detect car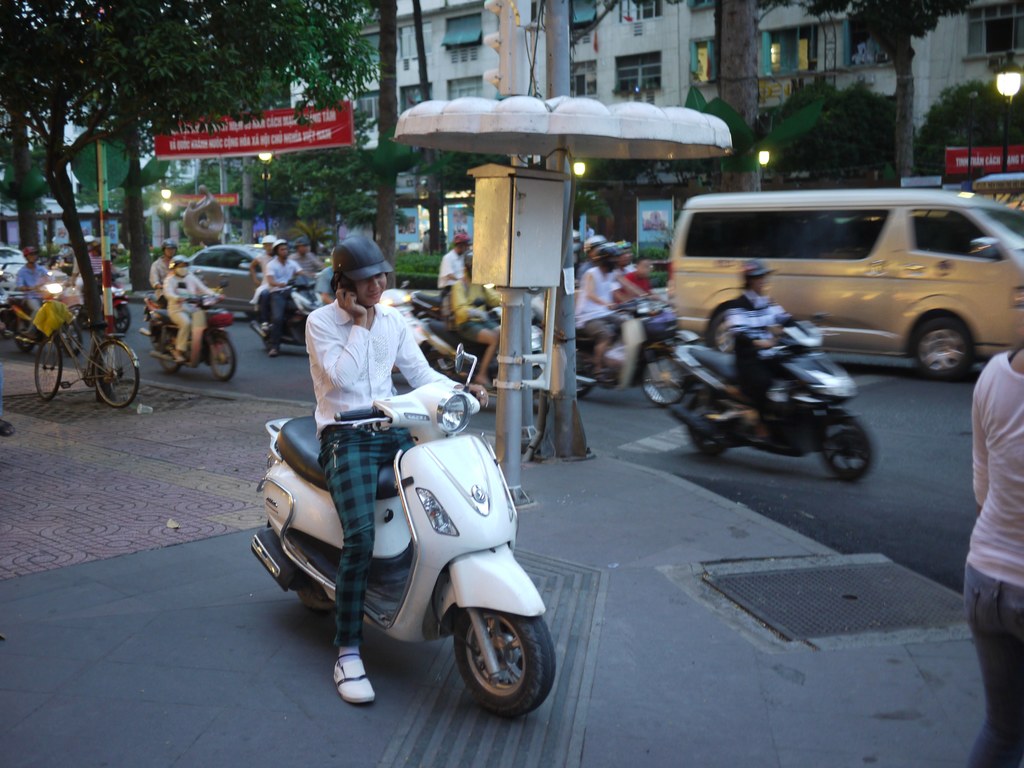
[0, 239, 65, 300]
